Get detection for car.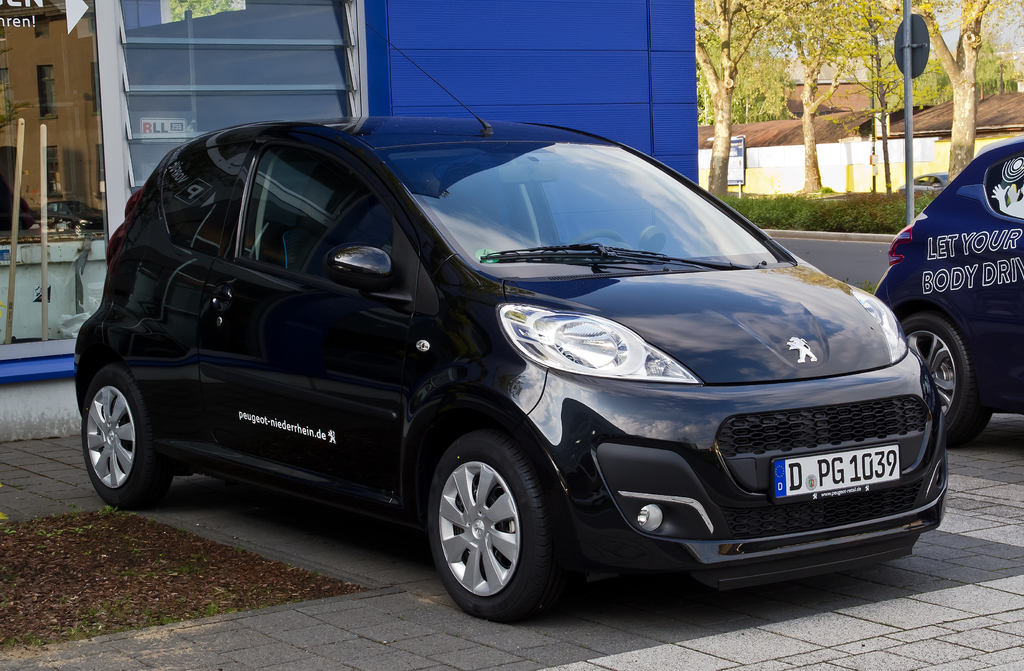
Detection: (left=86, top=94, right=906, bottom=625).
